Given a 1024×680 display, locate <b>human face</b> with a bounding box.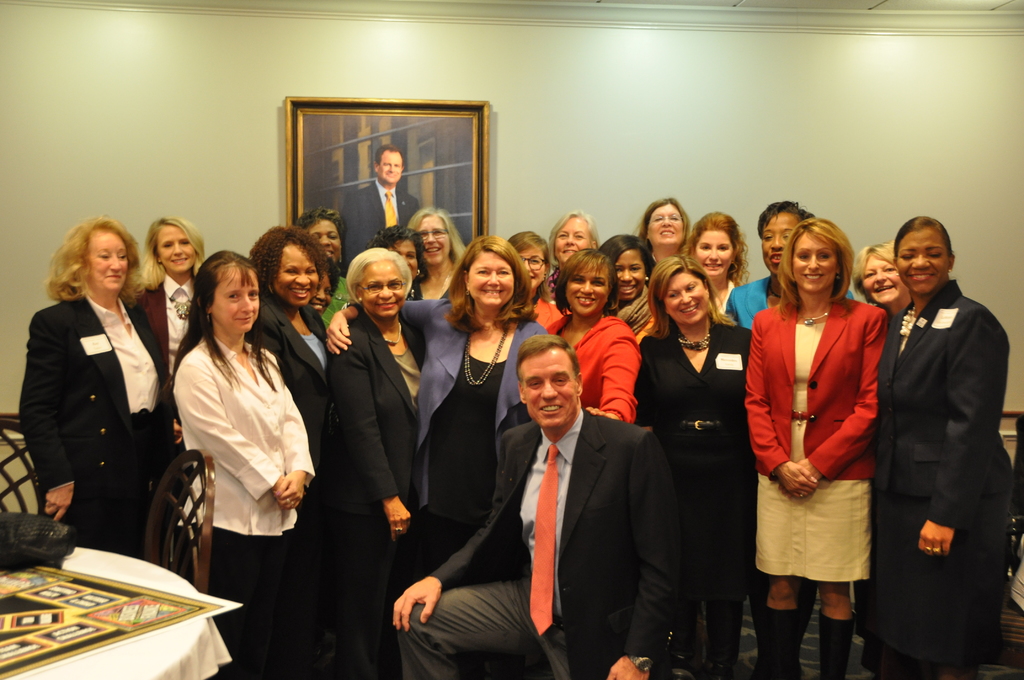
Located: [519,245,545,291].
